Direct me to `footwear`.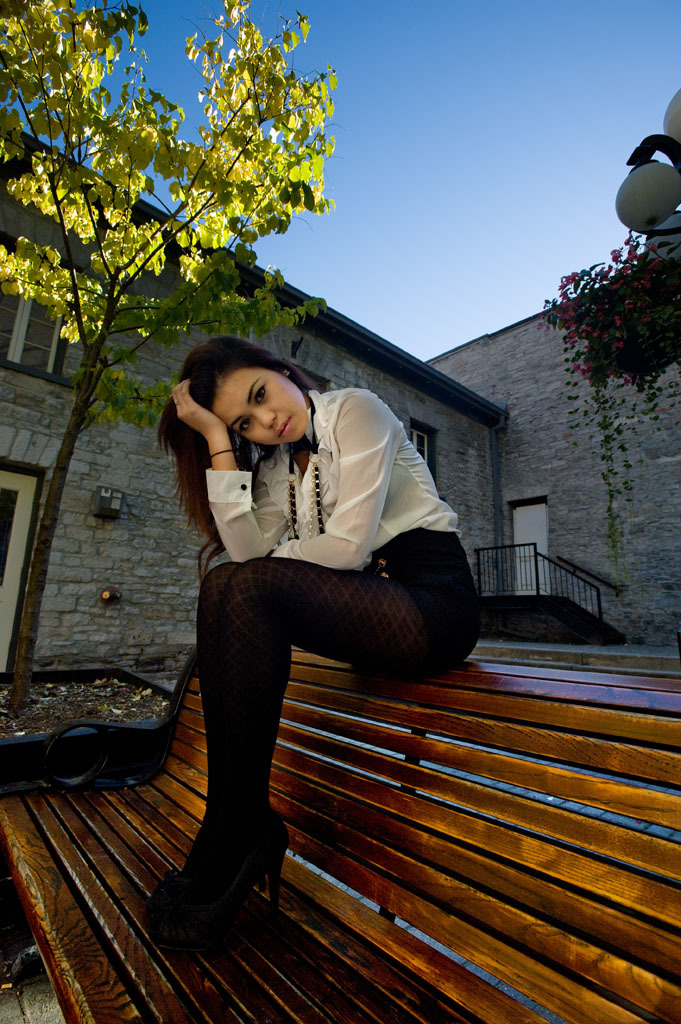
Direction: 150/814/301/938.
